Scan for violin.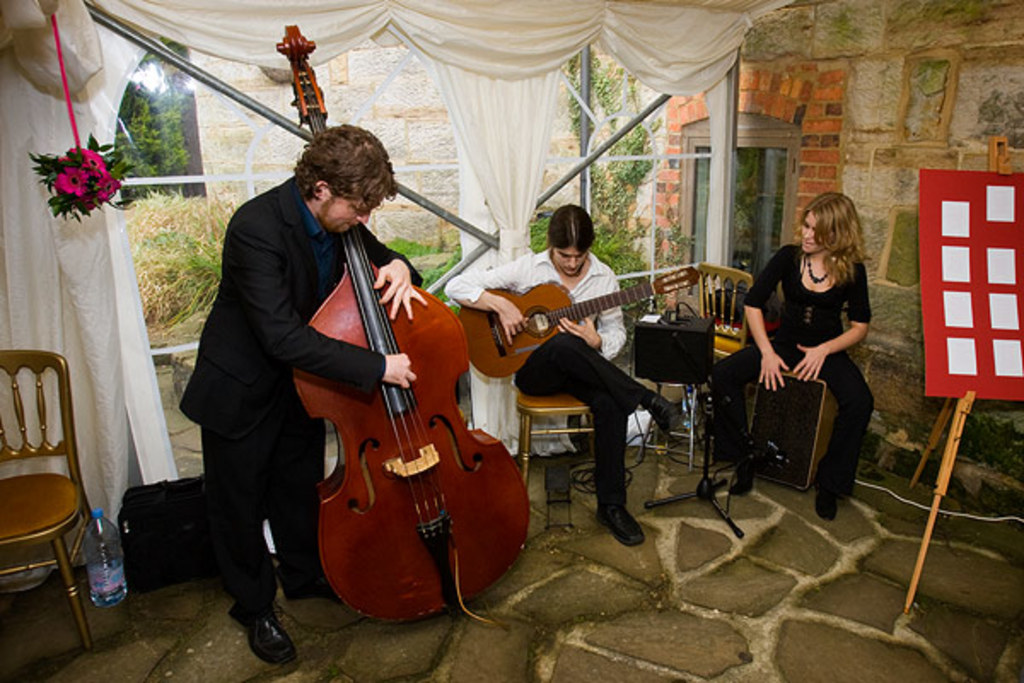
Scan result: 290:14:539:627.
